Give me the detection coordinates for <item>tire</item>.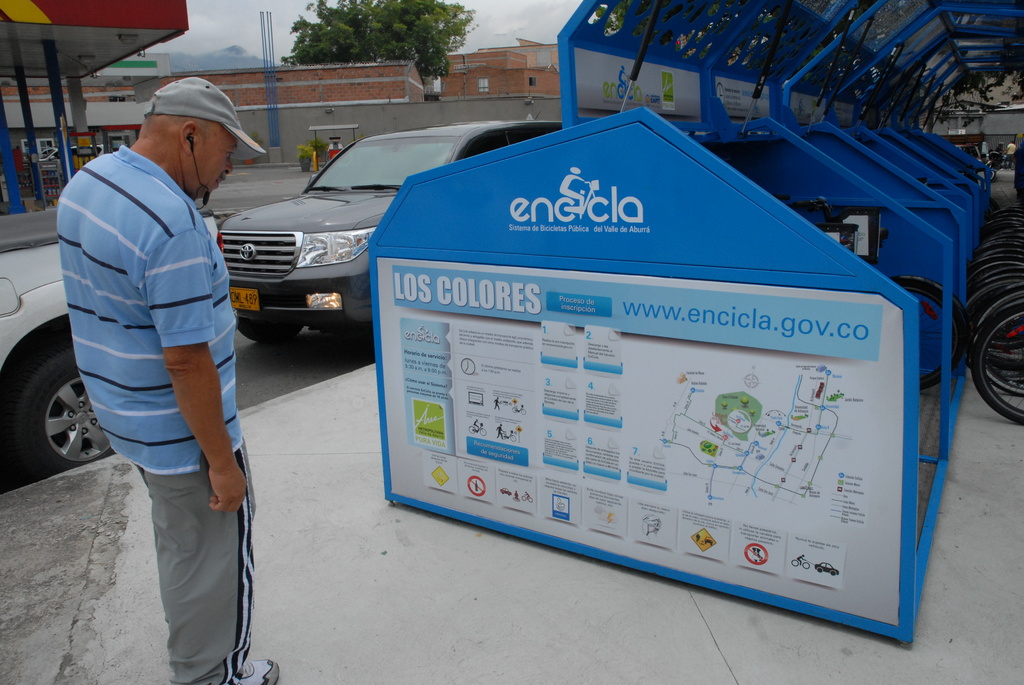
(10,340,97,478).
